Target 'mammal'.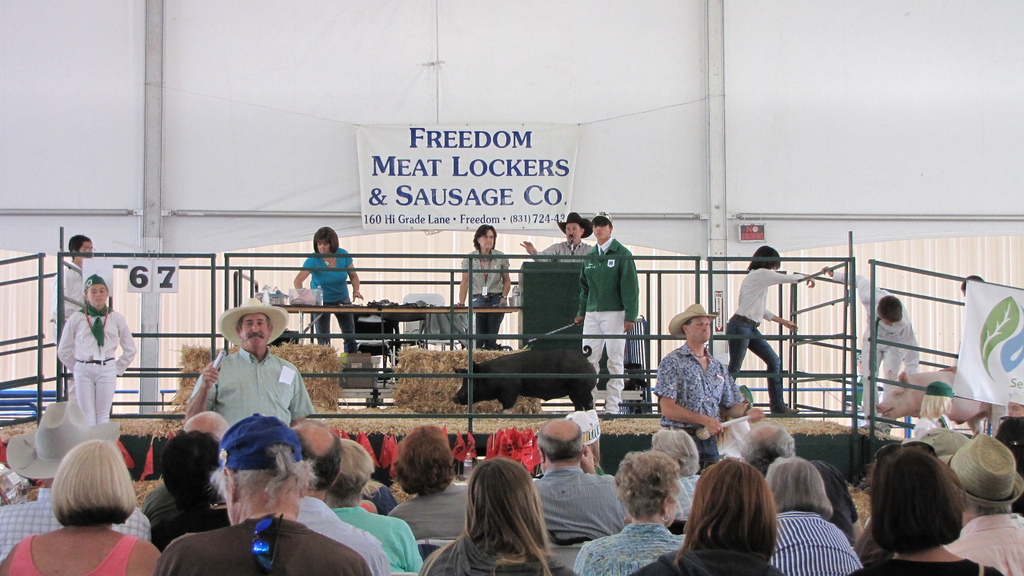
Target region: box=[454, 225, 511, 353].
